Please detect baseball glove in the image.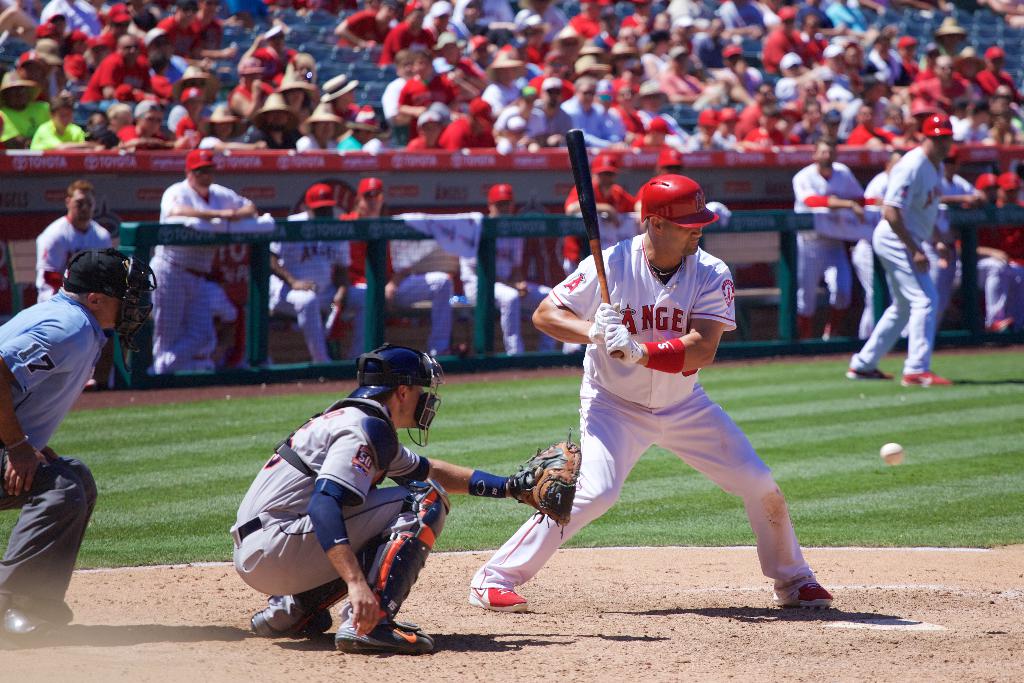
<box>500,424,584,540</box>.
